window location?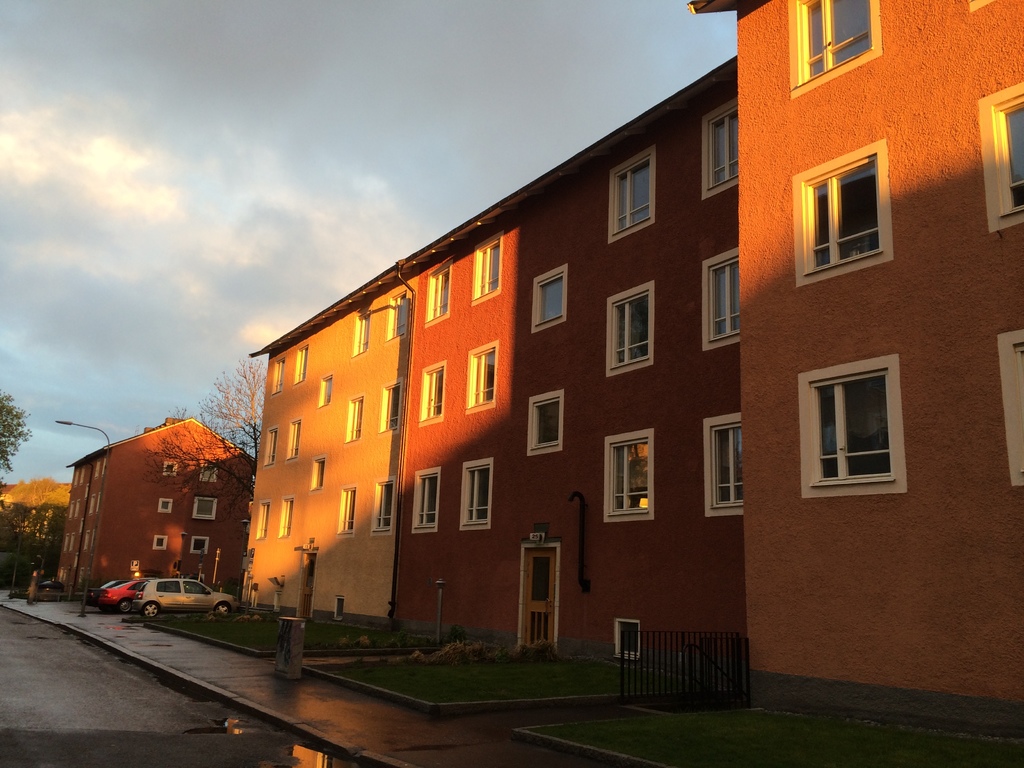
465:336:498:412
